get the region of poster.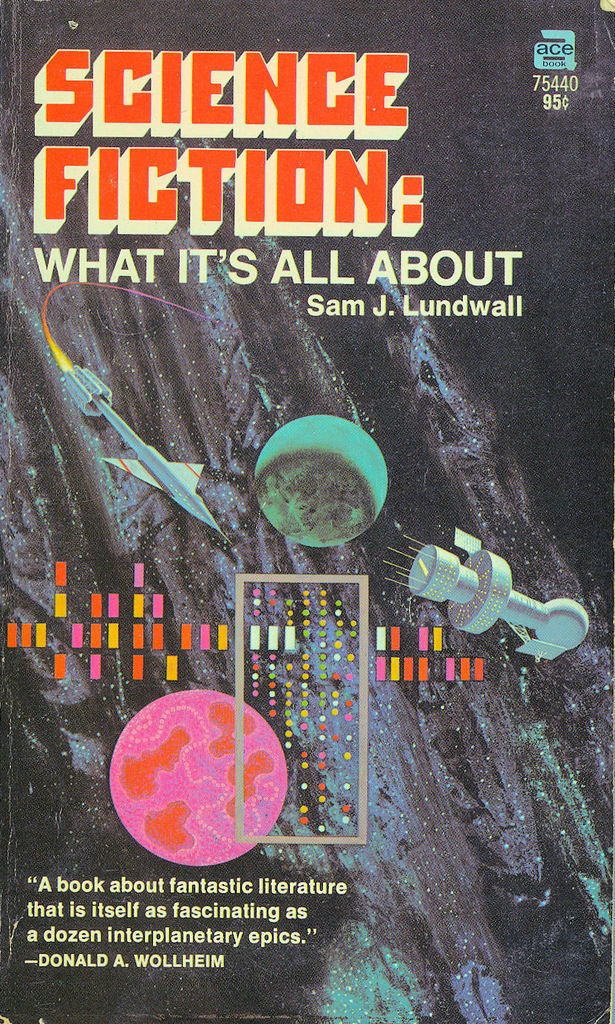
bbox=(0, 0, 614, 1023).
